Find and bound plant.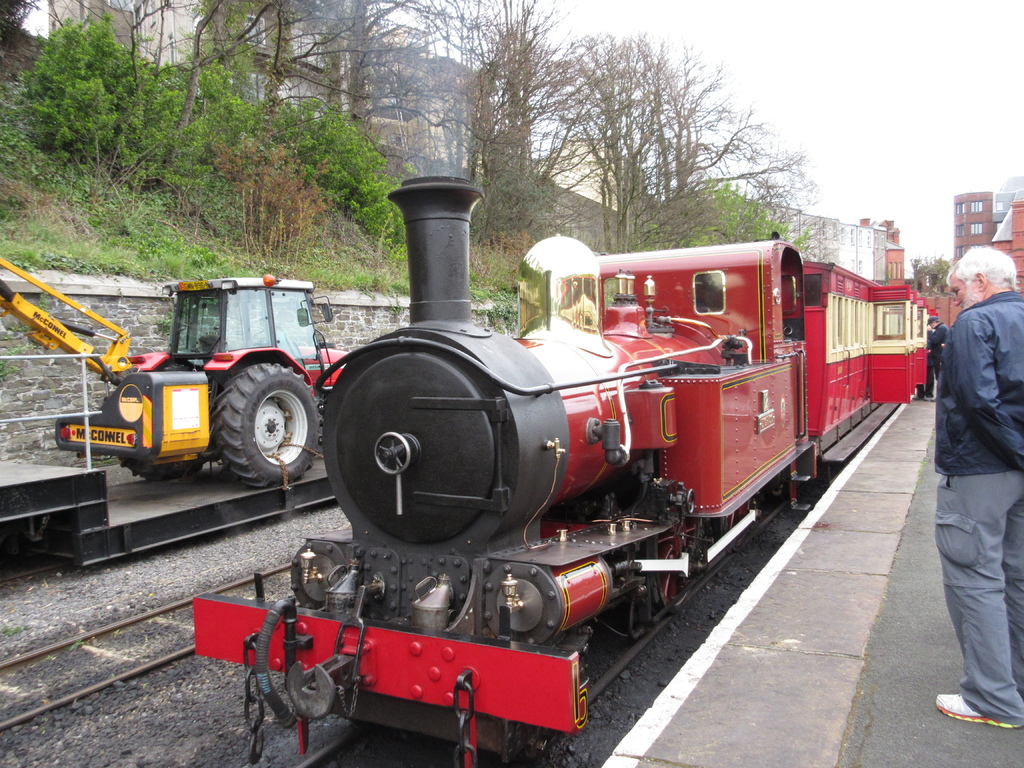
Bound: bbox(8, 8, 179, 168).
